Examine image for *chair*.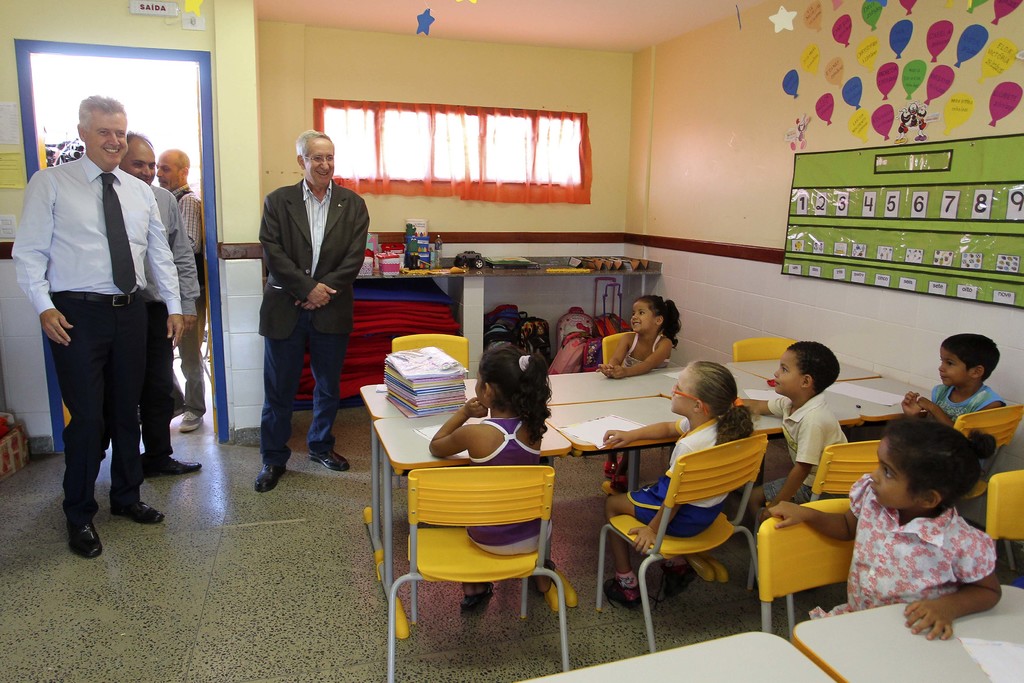
Examination result: [left=594, top=434, right=770, bottom=655].
